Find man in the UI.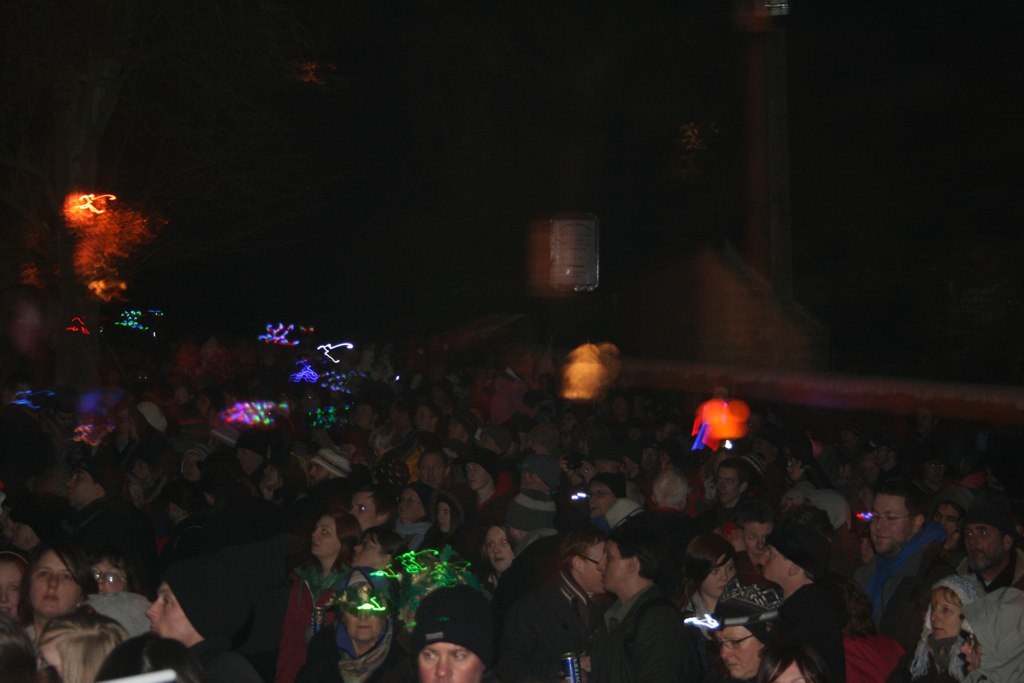
UI element at <bbox>576, 526, 701, 682</bbox>.
